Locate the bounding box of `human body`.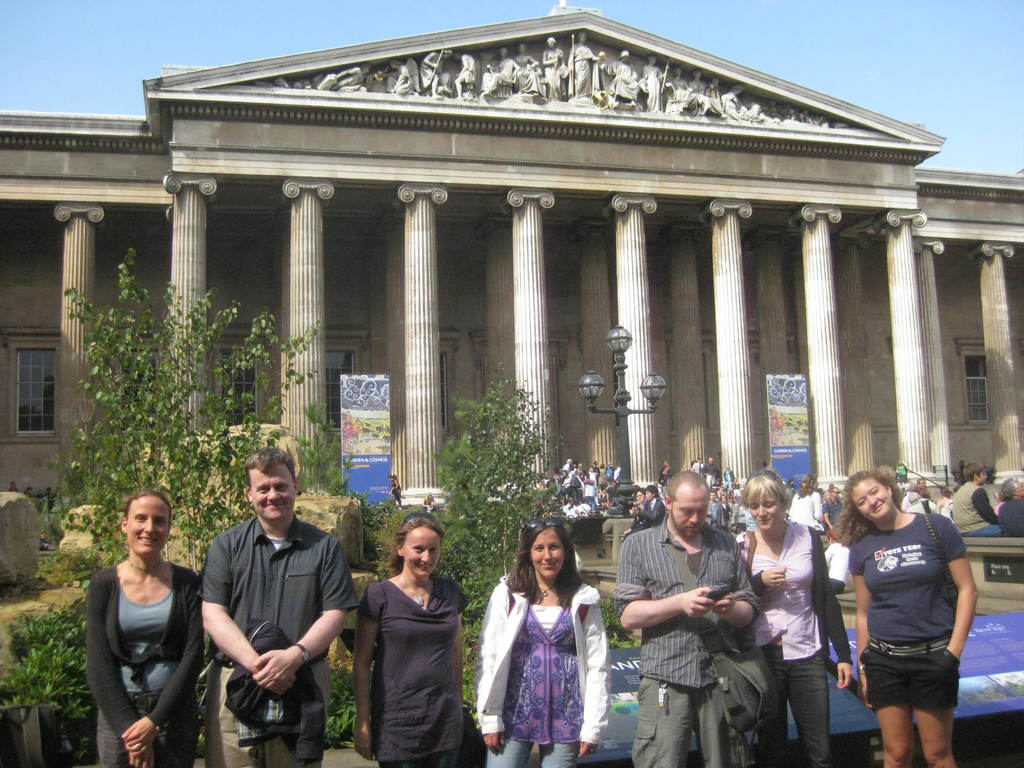
Bounding box: BBox(358, 569, 467, 767).
